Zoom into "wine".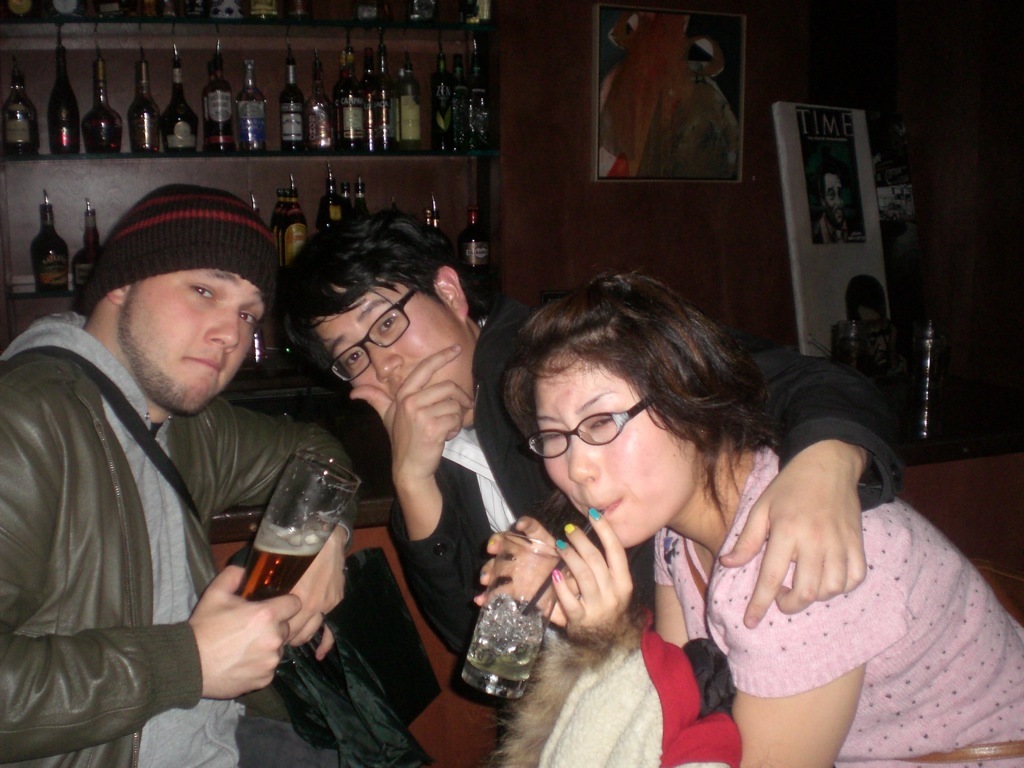
Zoom target: [70, 201, 100, 295].
